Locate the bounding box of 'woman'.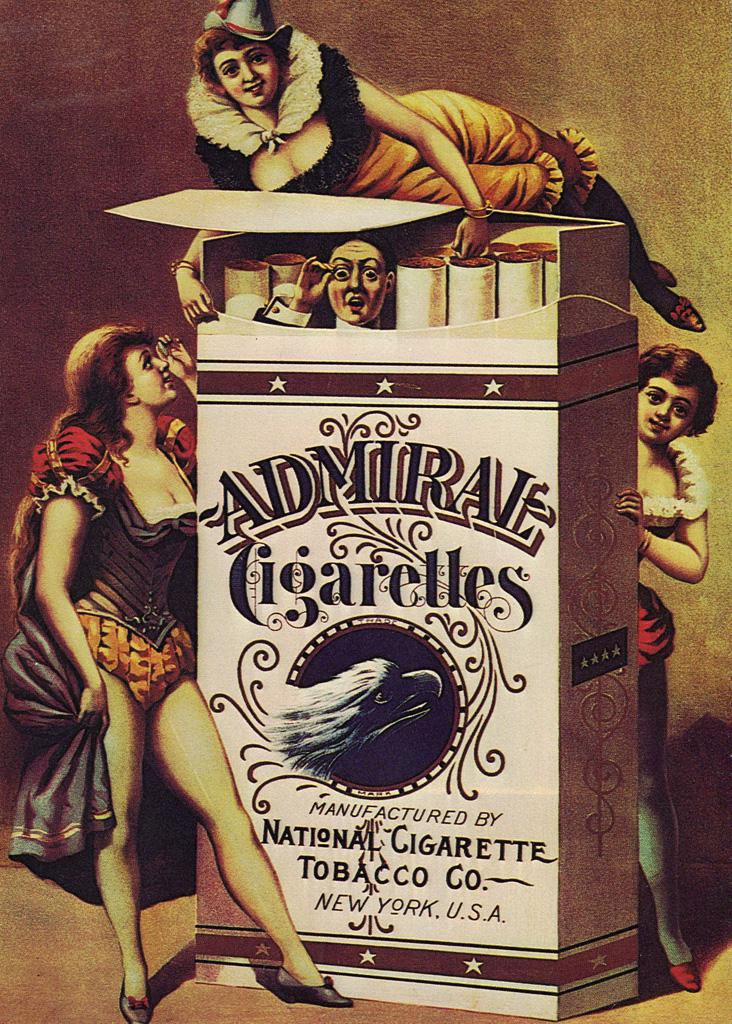
Bounding box: (left=184, top=0, right=709, bottom=330).
